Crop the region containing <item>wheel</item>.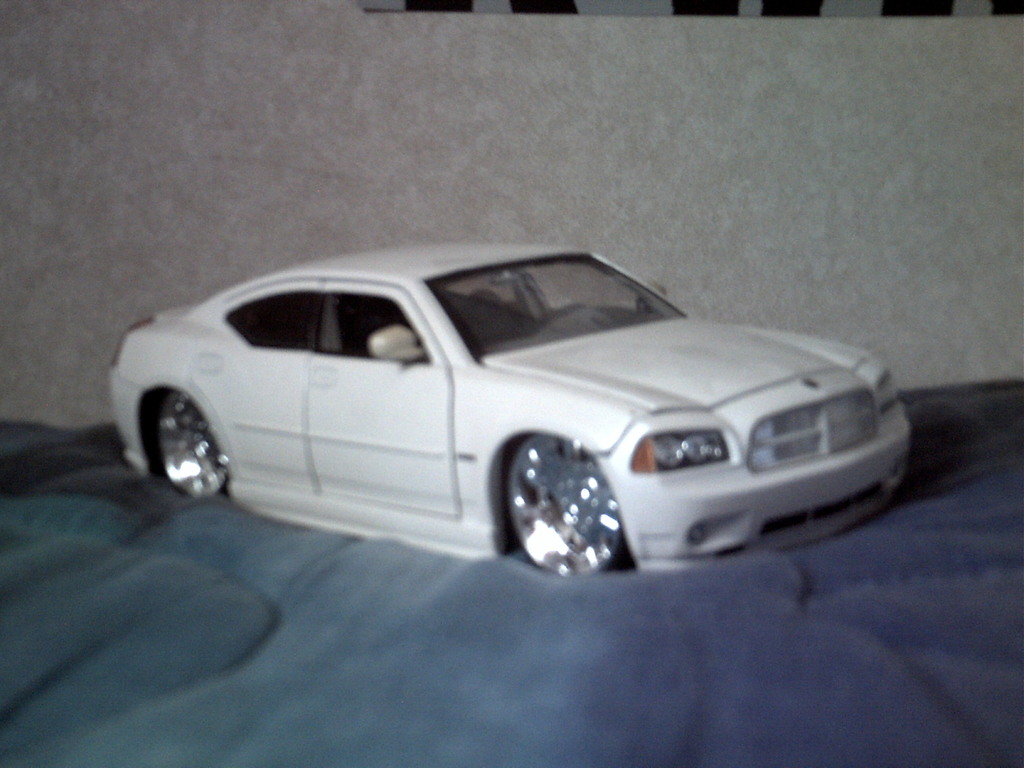
Crop region: <region>138, 386, 227, 501</region>.
